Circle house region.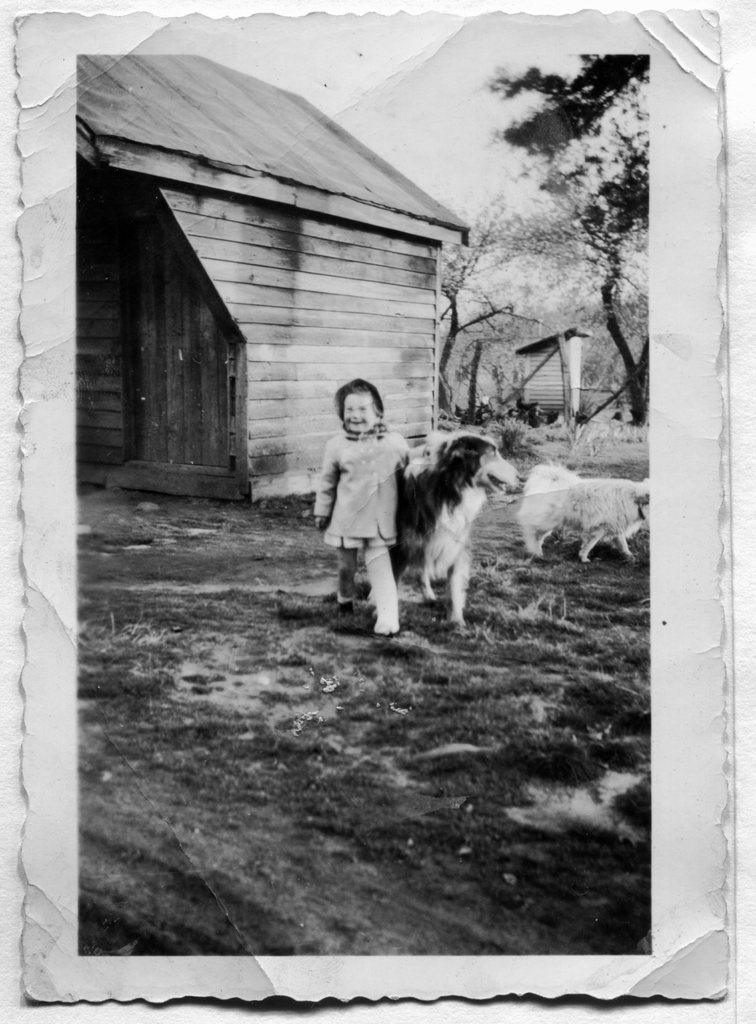
Region: crop(76, 56, 472, 505).
